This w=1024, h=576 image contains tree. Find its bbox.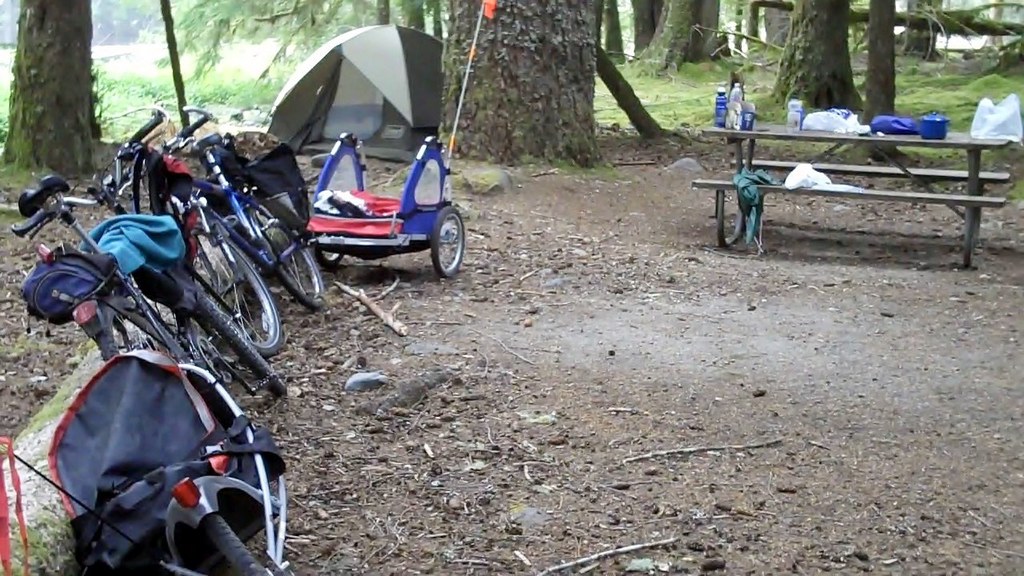
detection(864, 0, 898, 118).
